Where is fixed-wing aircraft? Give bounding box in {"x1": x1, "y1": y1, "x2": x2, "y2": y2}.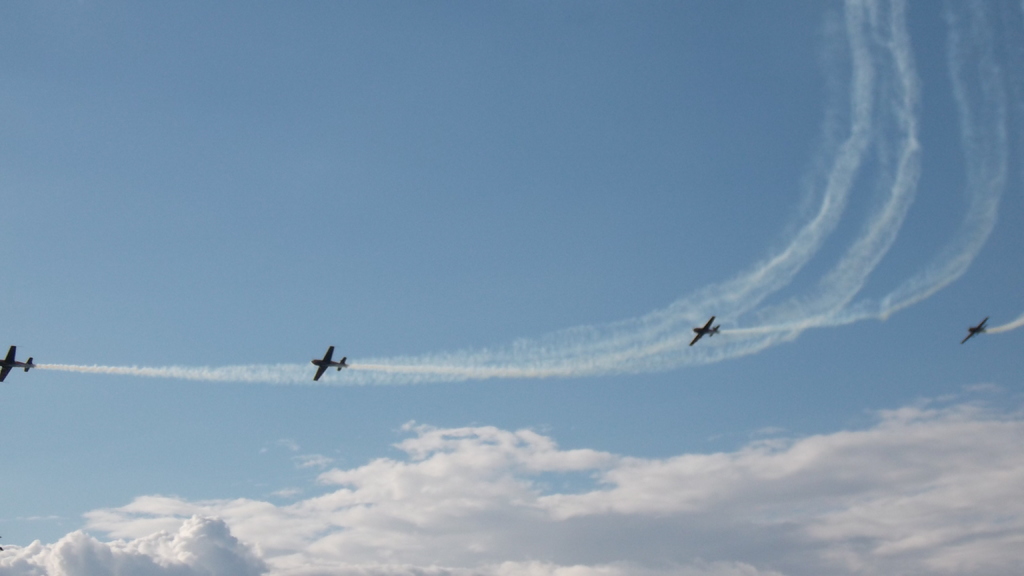
{"x1": 314, "y1": 344, "x2": 349, "y2": 377}.
